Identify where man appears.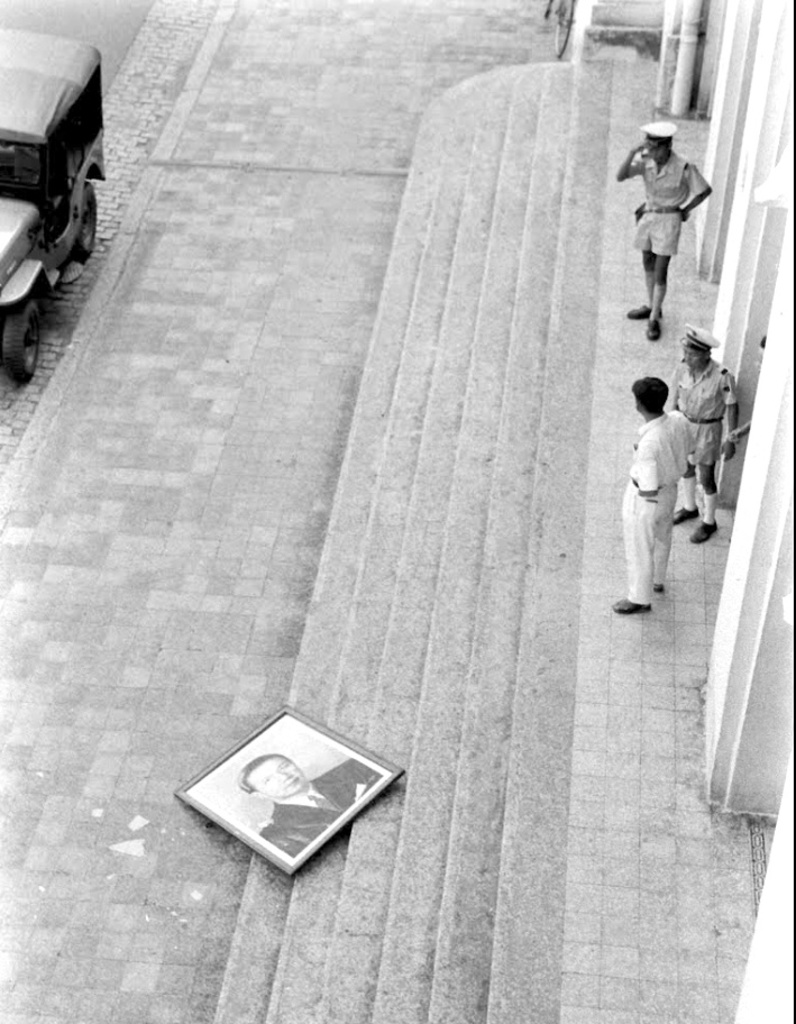
Appears at bbox=(234, 749, 385, 857).
